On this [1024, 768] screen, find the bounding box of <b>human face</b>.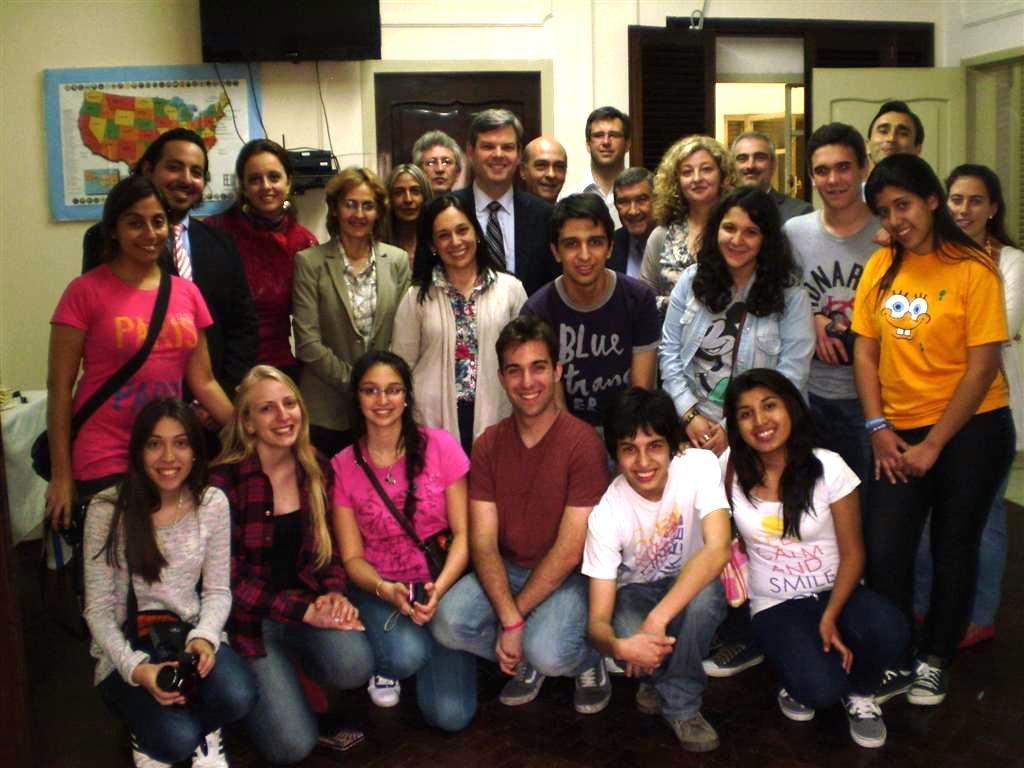
Bounding box: {"x1": 388, "y1": 170, "x2": 426, "y2": 217}.
